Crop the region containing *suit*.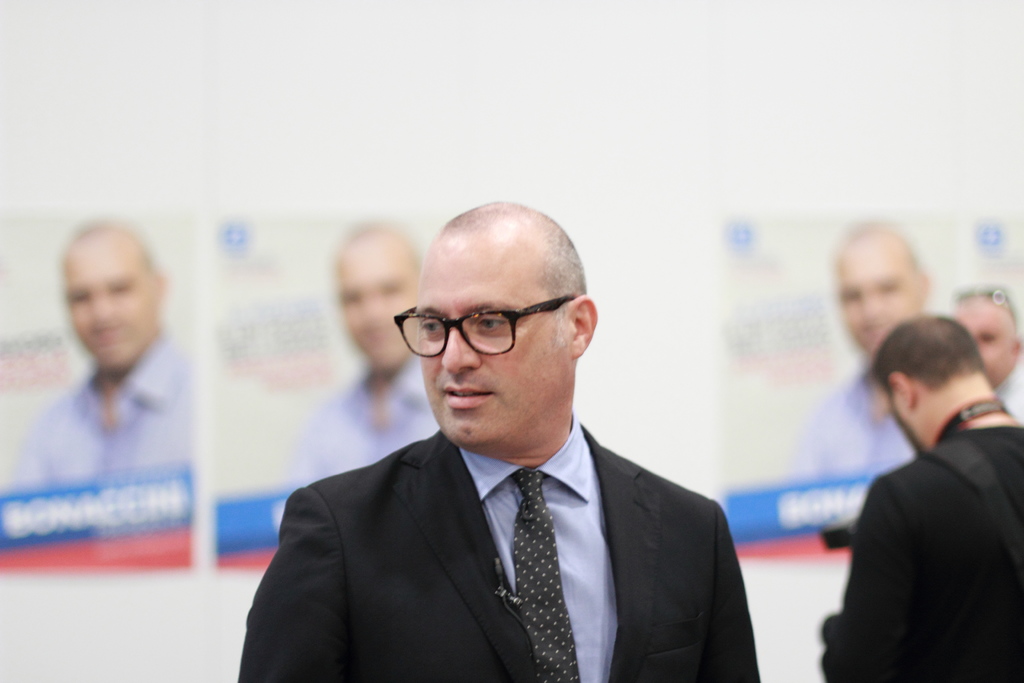
Crop region: detection(232, 340, 768, 668).
